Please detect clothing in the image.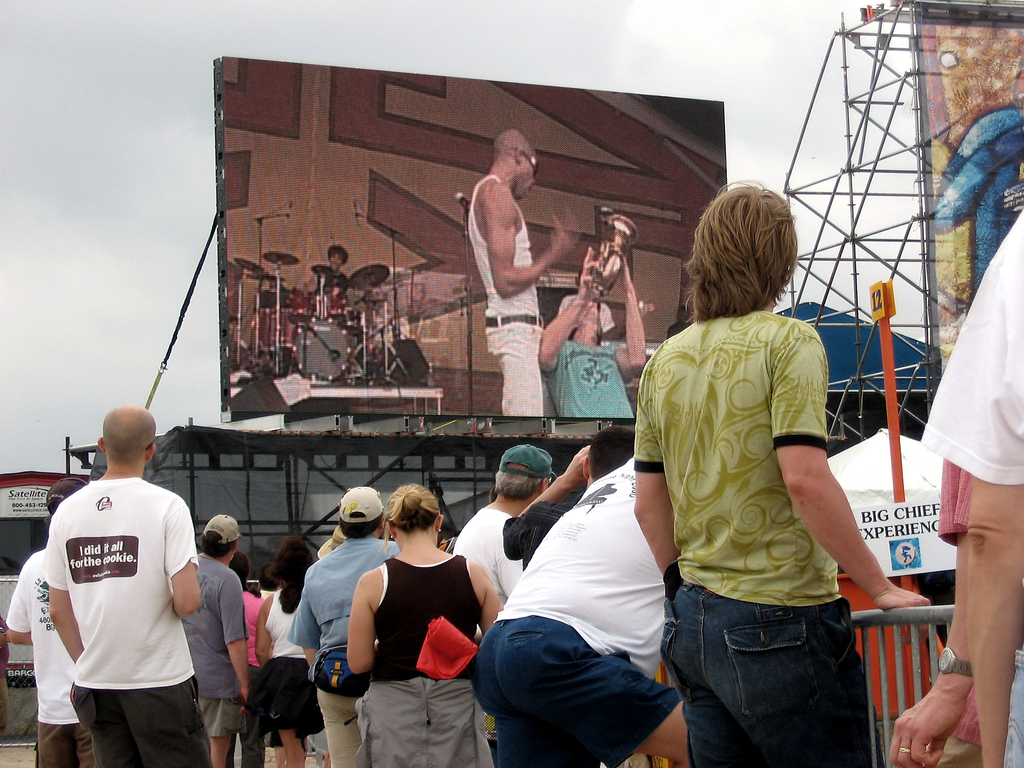
locate(923, 196, 1023, 494).
